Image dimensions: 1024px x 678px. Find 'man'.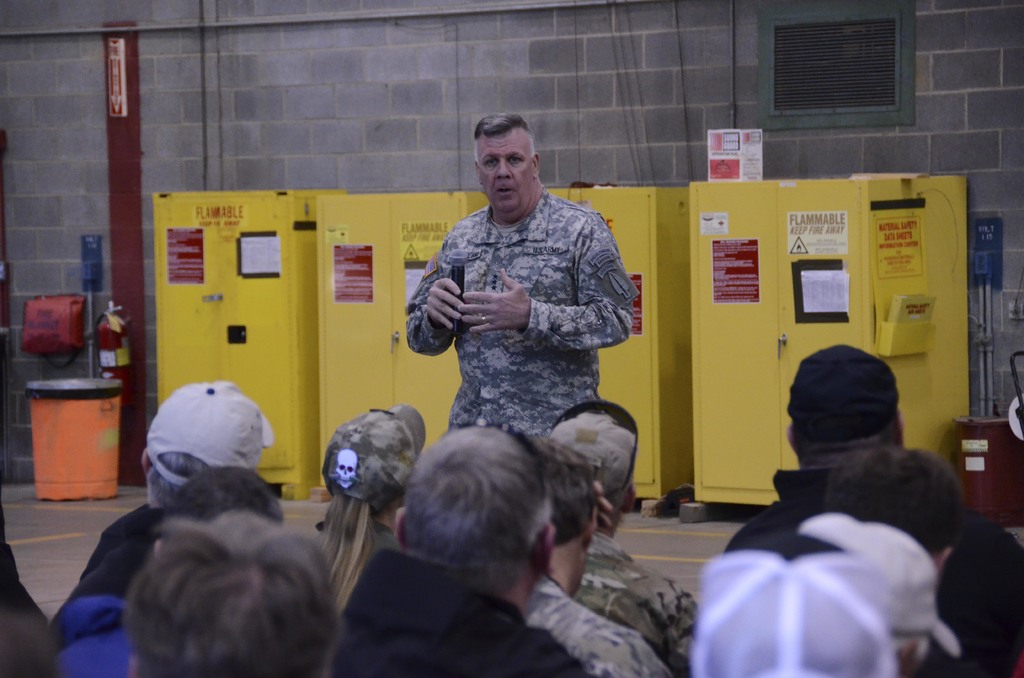
box(572, 410, 703, 677).
